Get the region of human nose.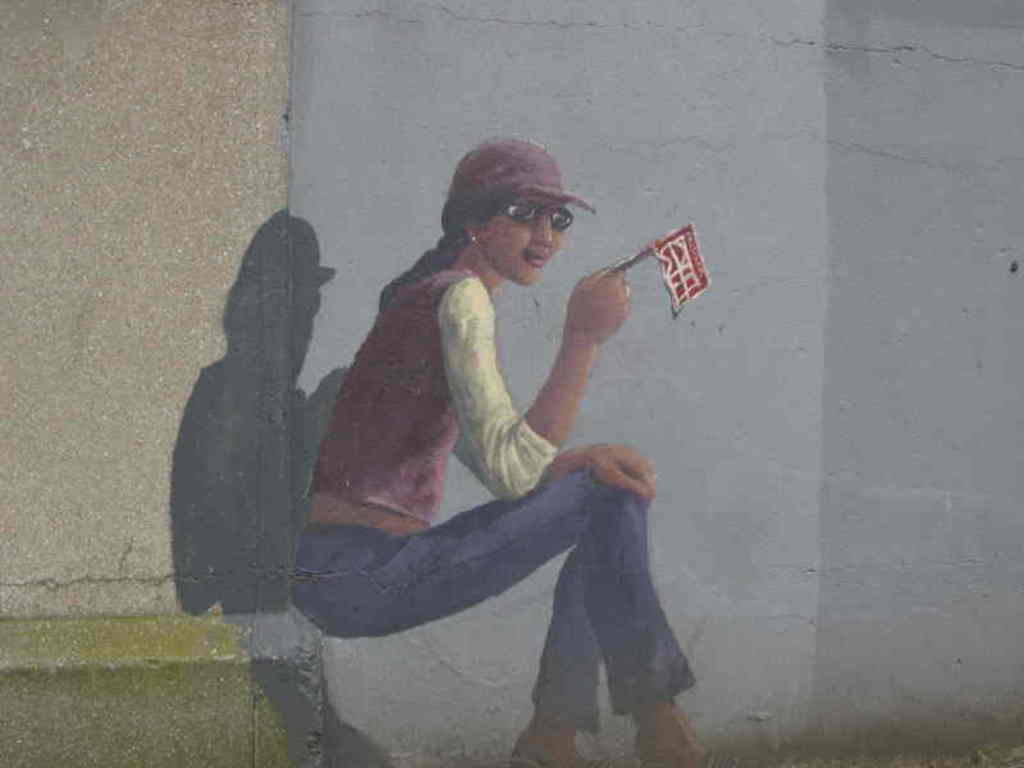
box=[532, 216, 552, 244].
